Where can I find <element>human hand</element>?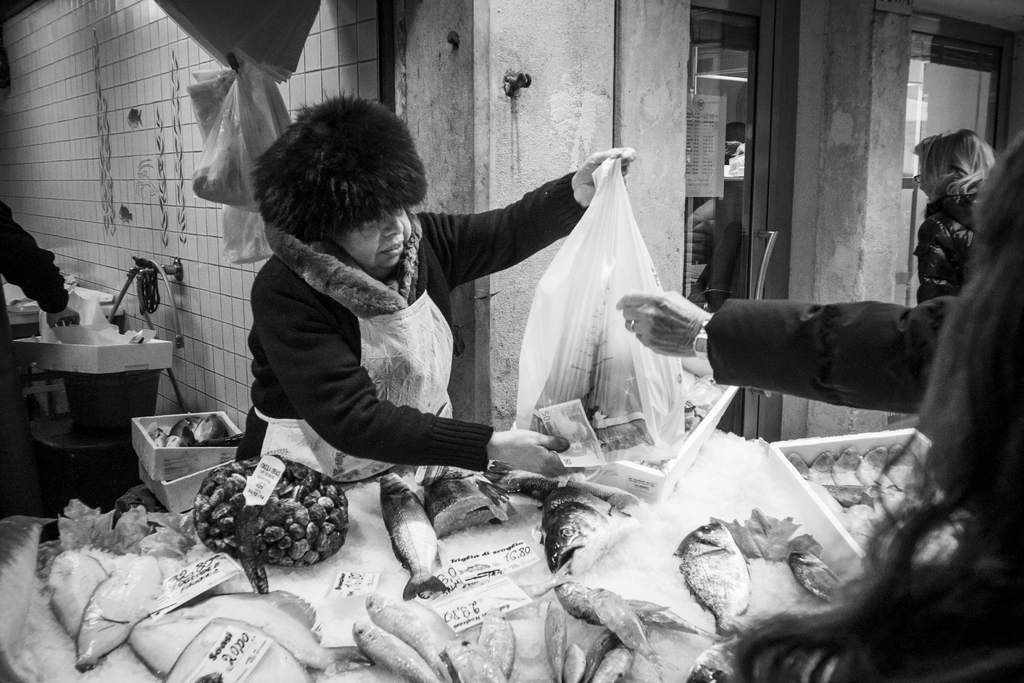
You can find it at x1=572 y1=145 x2=639 y2=205.
